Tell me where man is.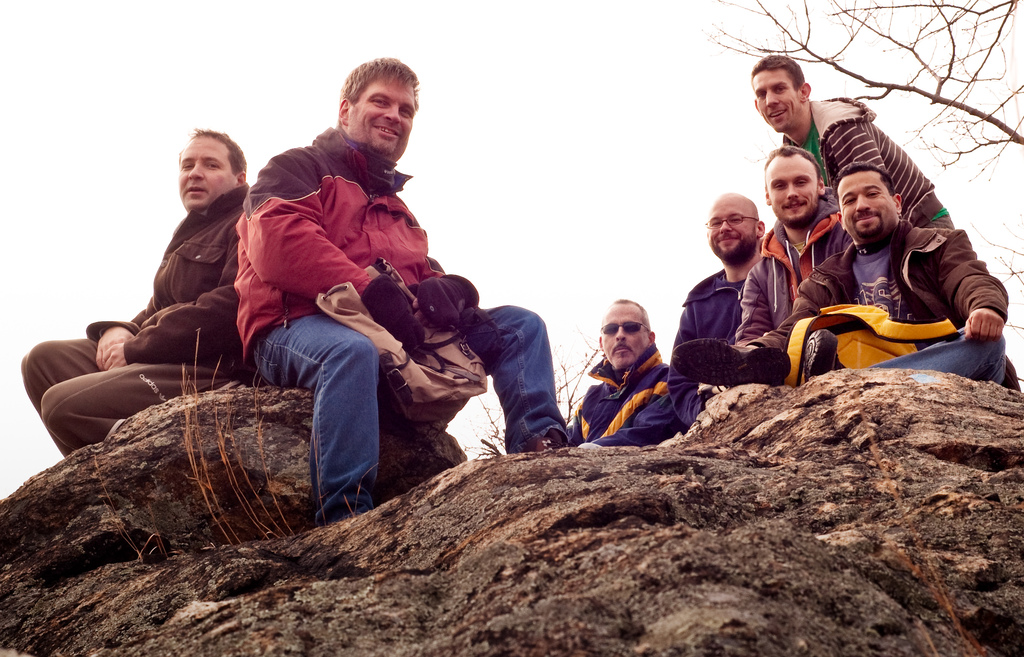
man is at locate(665, 187, 766, 427).
